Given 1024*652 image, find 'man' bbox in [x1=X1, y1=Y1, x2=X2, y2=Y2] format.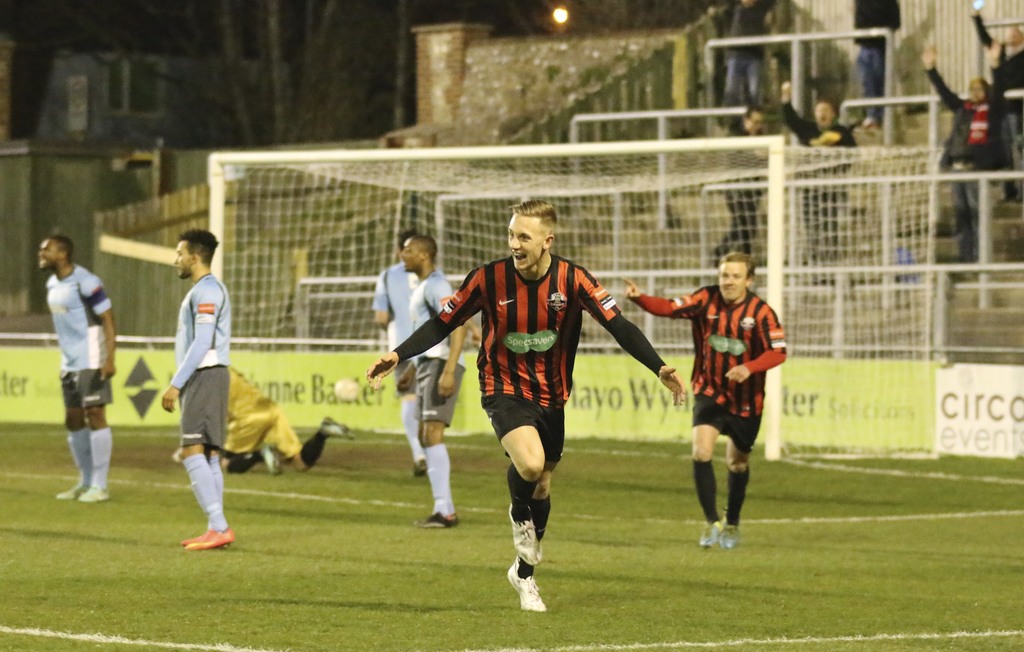
[x1=961, y1=0, x2=1023, y2=255].
